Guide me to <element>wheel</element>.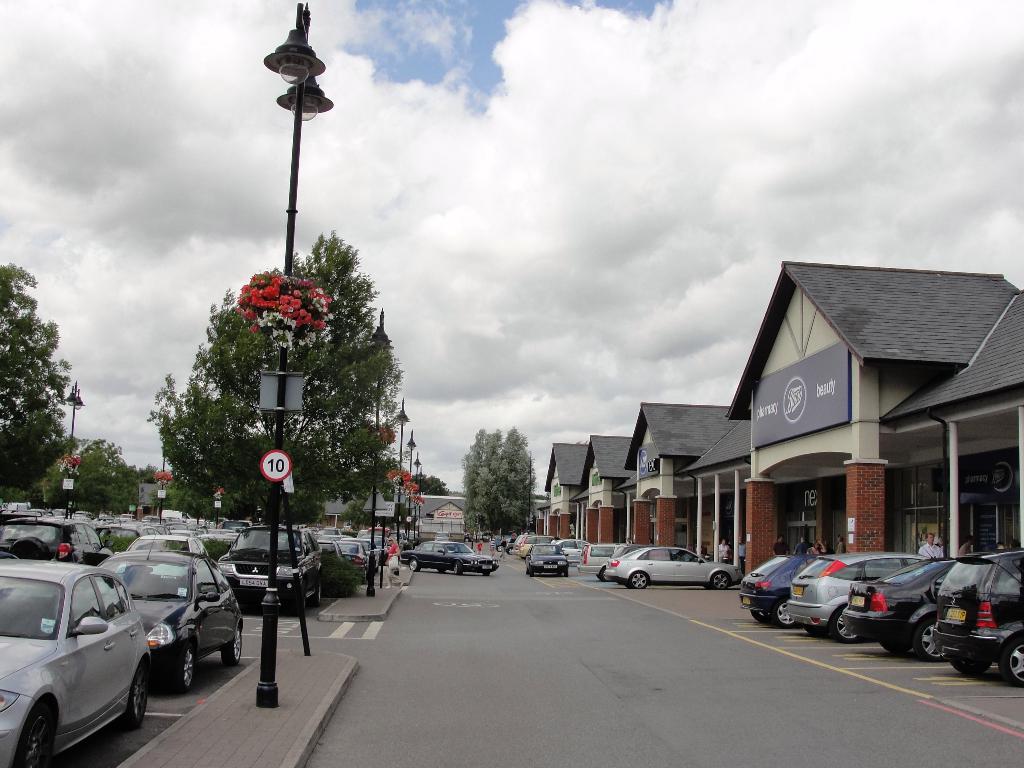
Guidance: <region>878, 636, 912, 654</region>.
